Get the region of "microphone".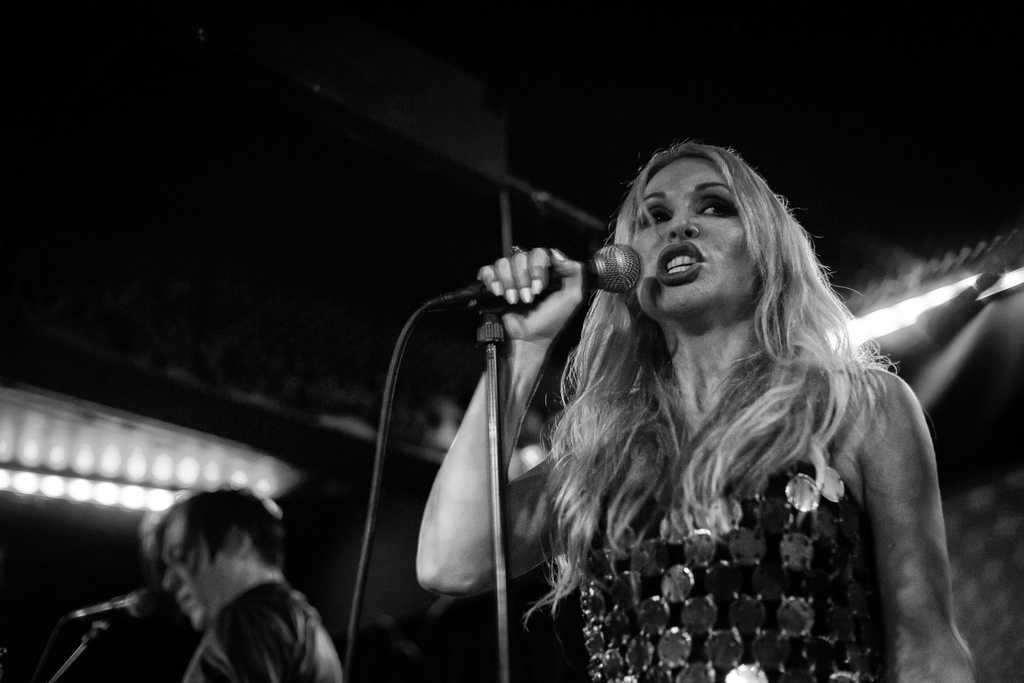
select_region(64, 588, 165, 623).
